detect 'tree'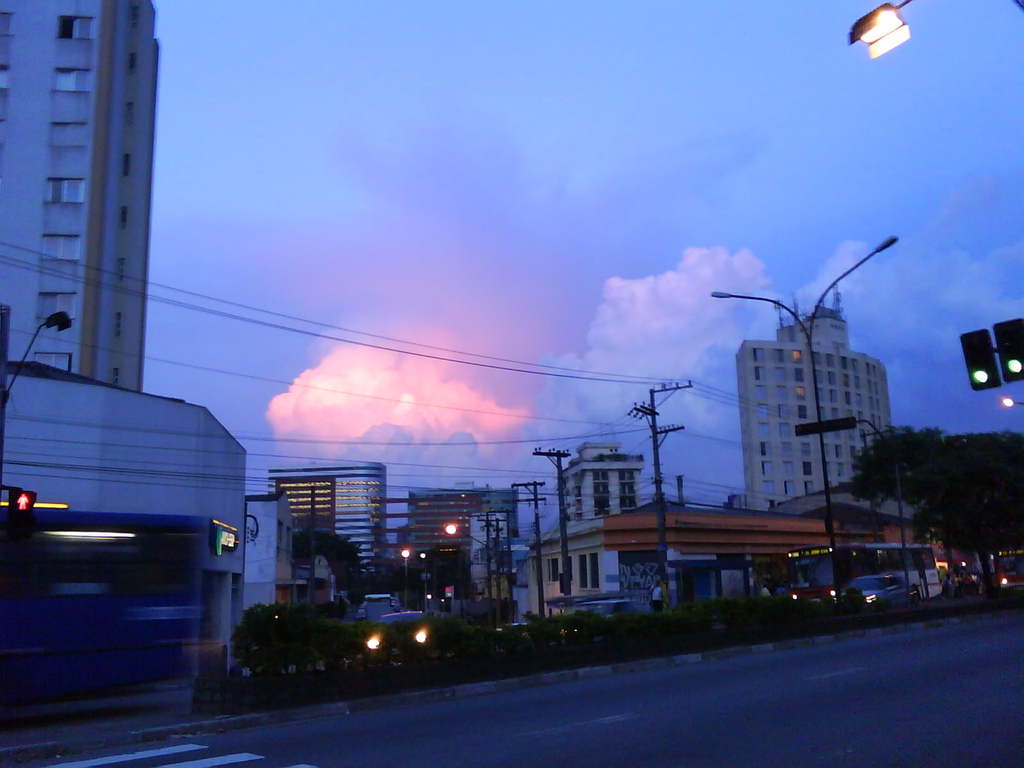
<region>209, 598, 297, 694</region>
